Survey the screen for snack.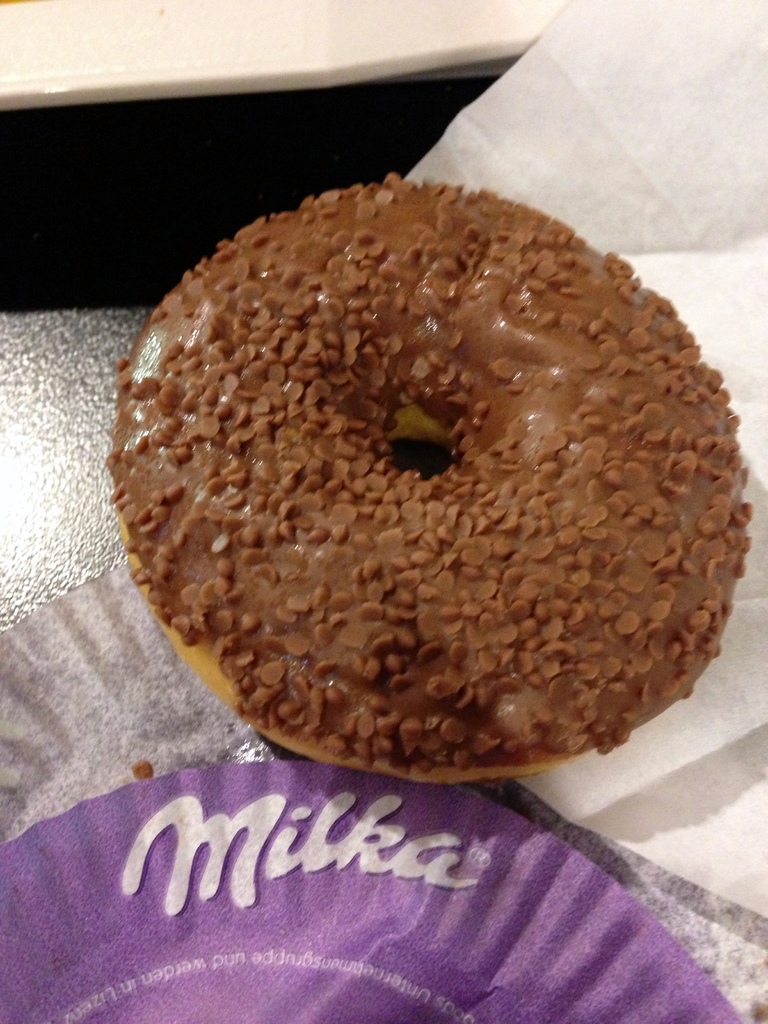
Survey found: left=124, top=191, right=745, bottom=749.
